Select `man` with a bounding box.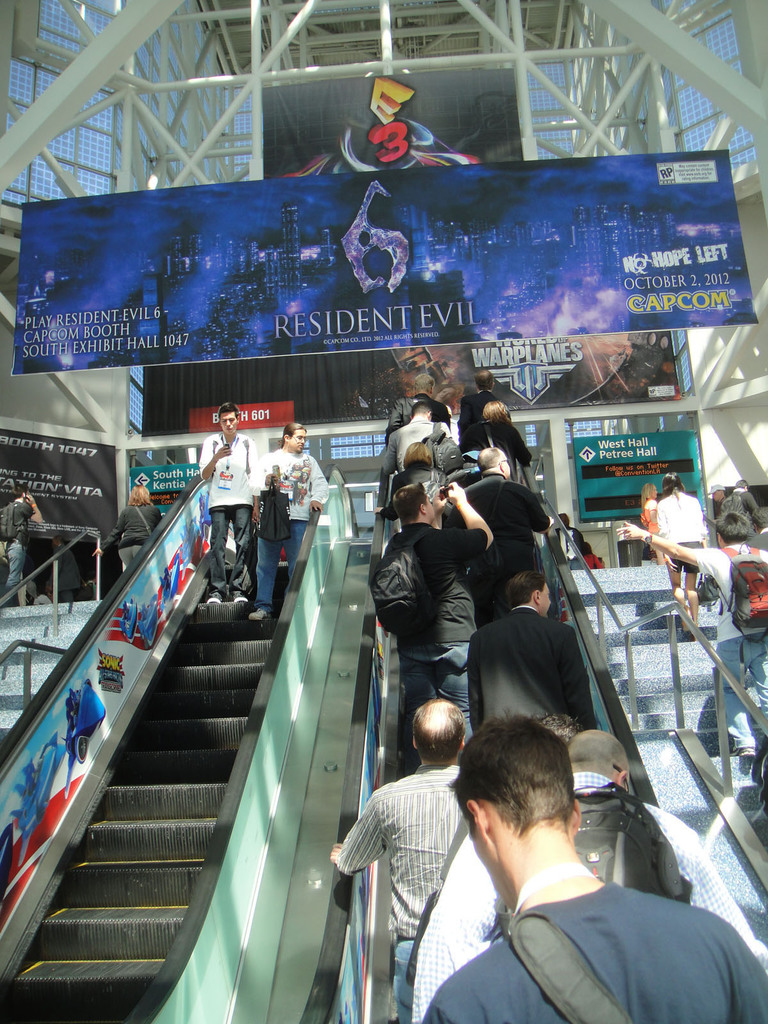
x1=389, y1=403, x2=466, y2=483.
